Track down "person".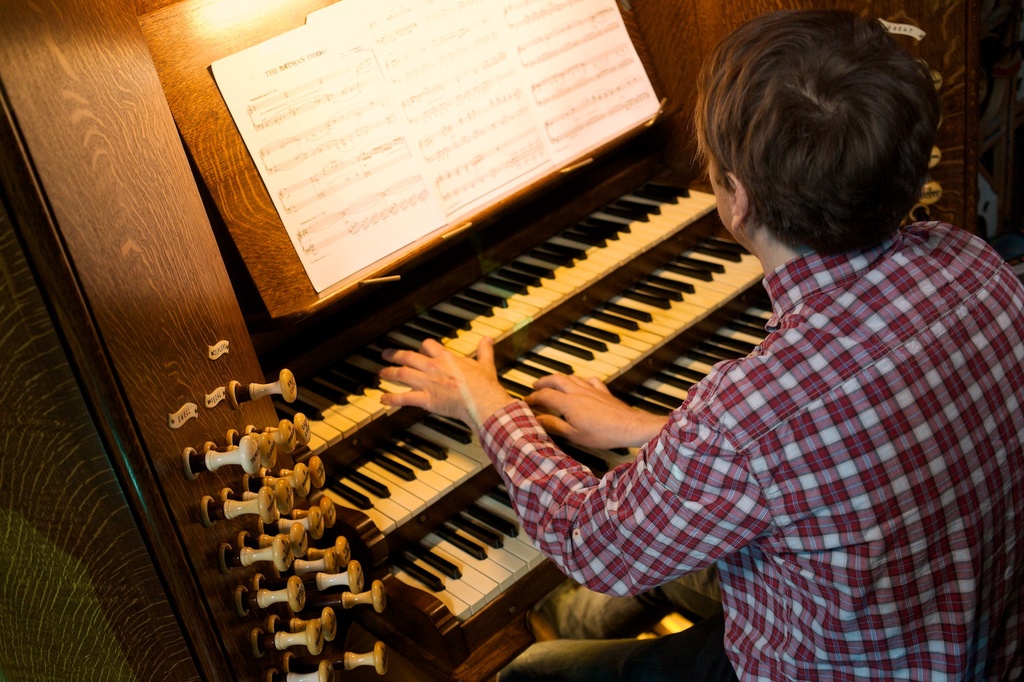
Tracked to 367/0/1023/681.
